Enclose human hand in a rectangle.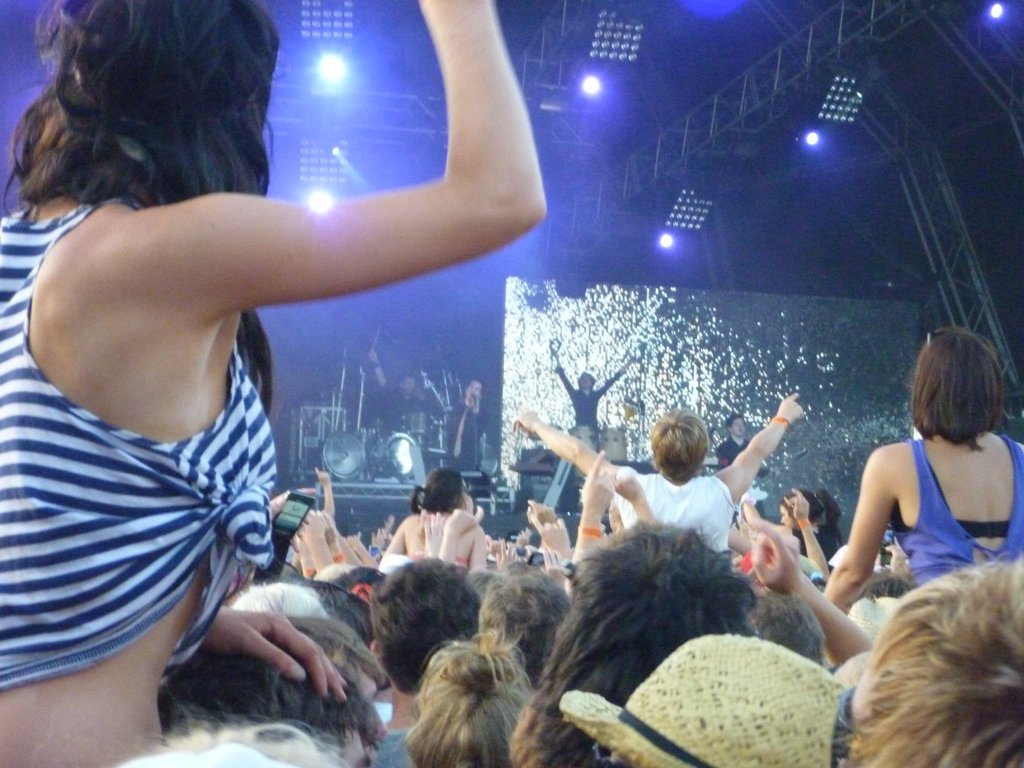
552:347:559:355.
